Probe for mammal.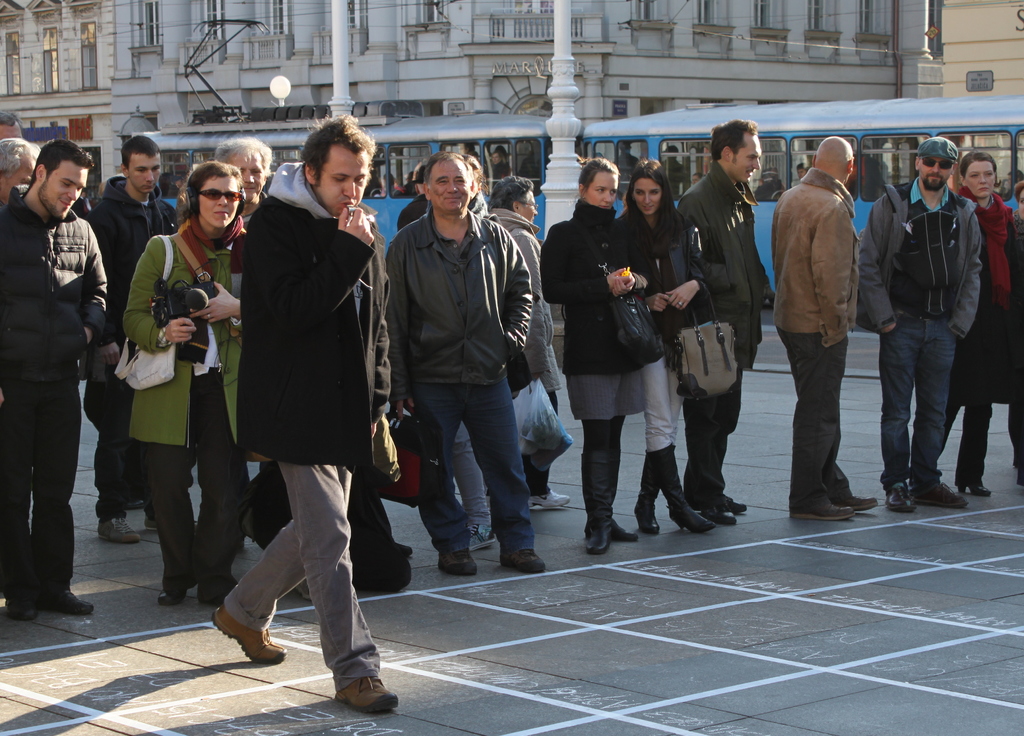
Probe result: rect(83, 133, 182, 542).
